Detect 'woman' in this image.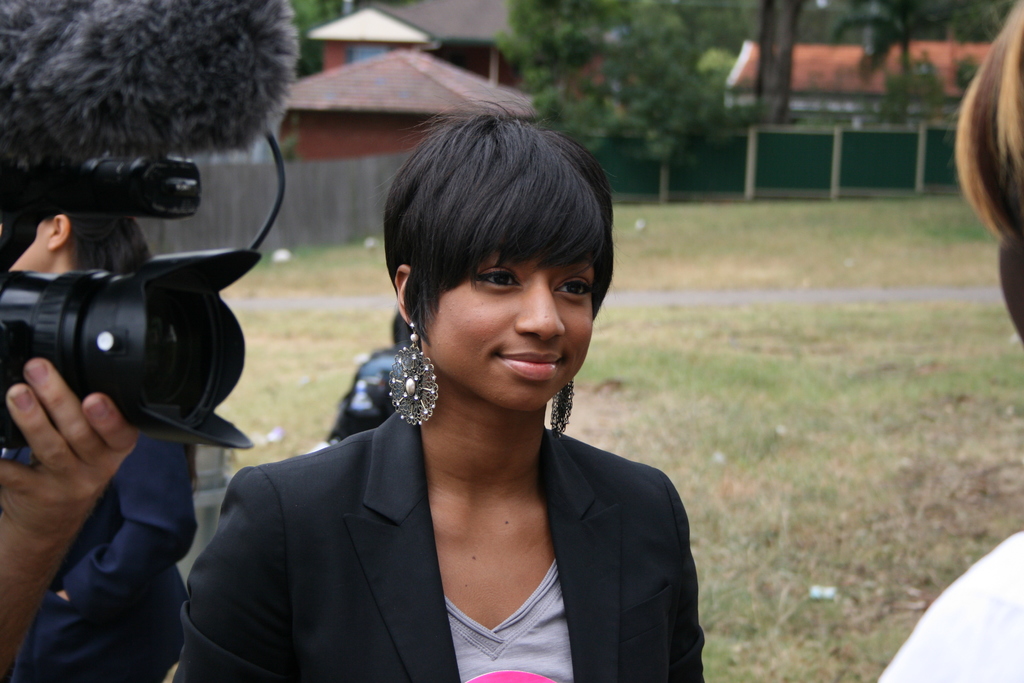
Detection: 260,102,721,669.
